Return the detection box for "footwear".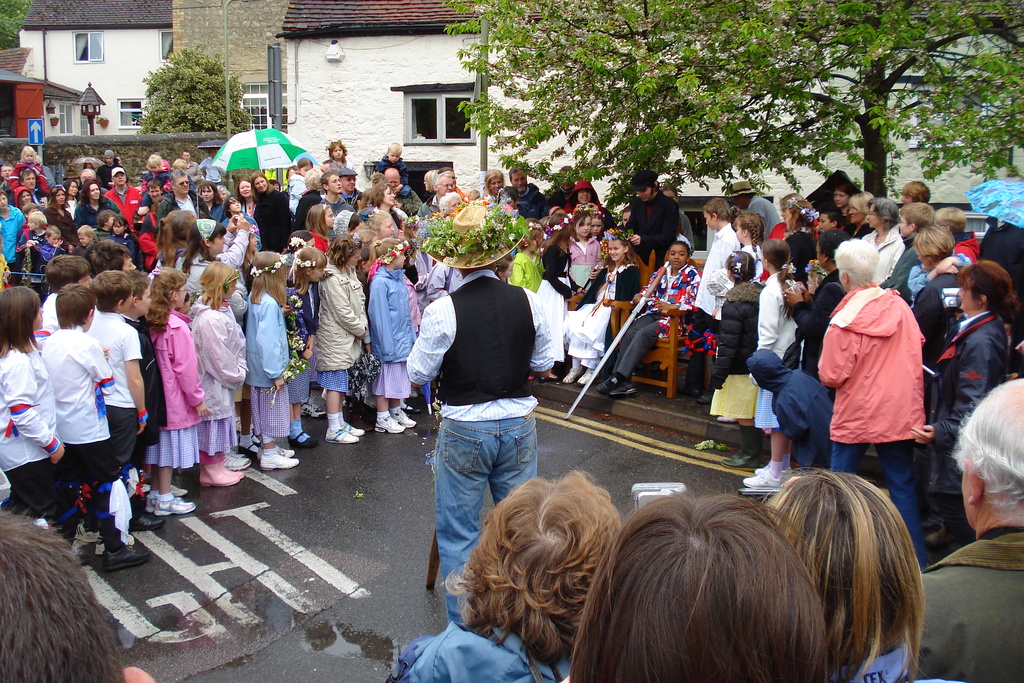
bbox=[561, 363, 584, 384].
